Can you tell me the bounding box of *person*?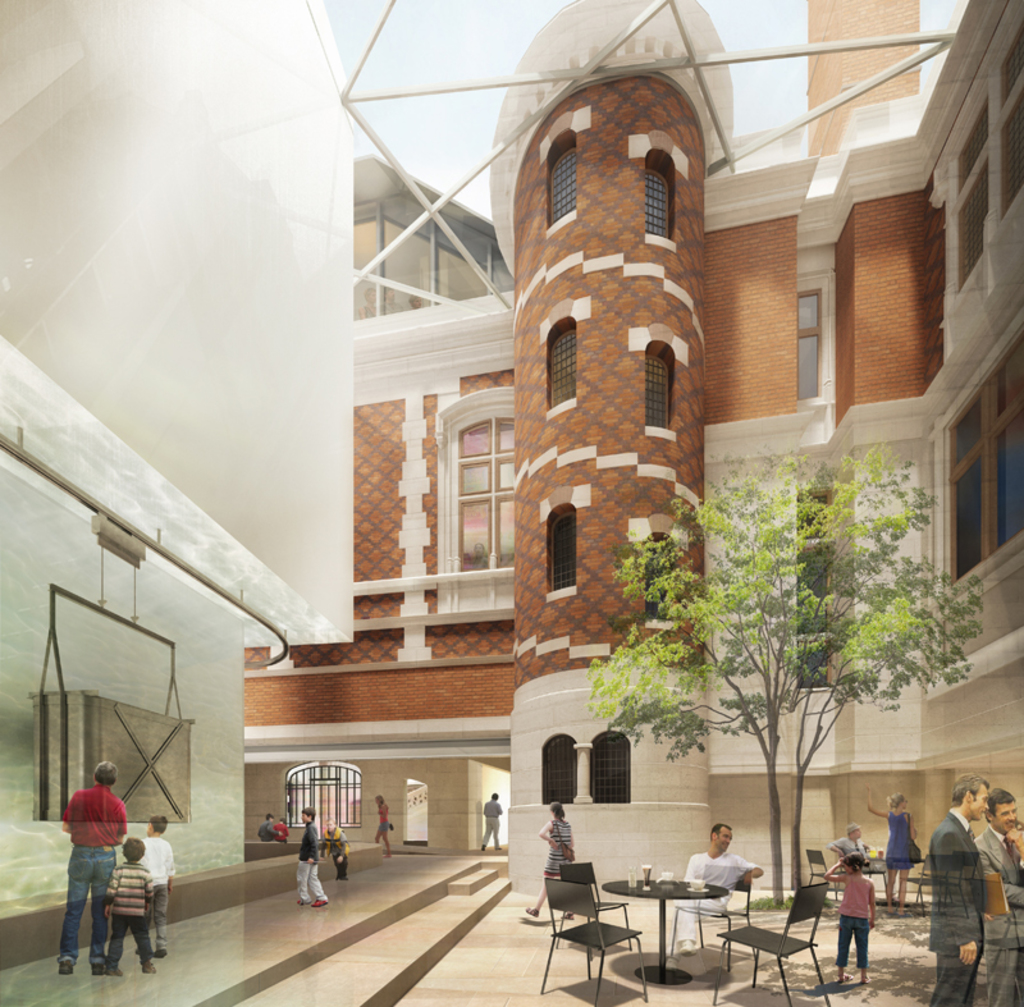
(left=838, top=830, right=872, bottom=856).
